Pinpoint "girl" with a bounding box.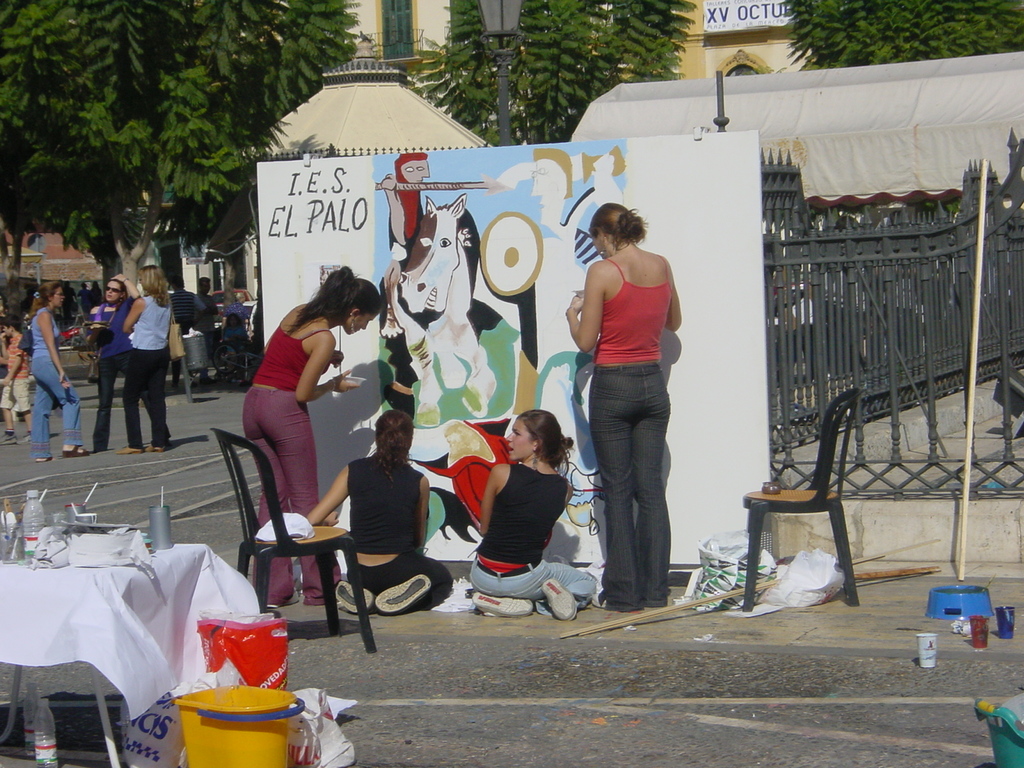
(x1=310, y1=409, x2=454, y2=616).
